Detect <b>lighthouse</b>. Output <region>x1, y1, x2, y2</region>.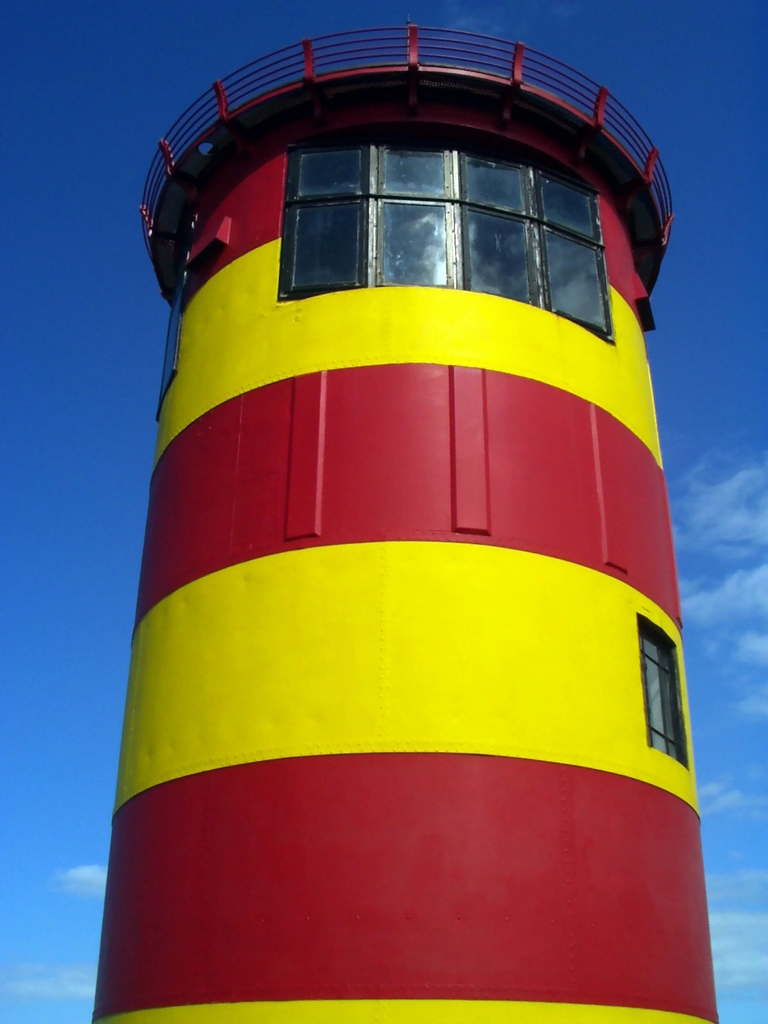
<region>93, 1, 720, 1023</region>.
